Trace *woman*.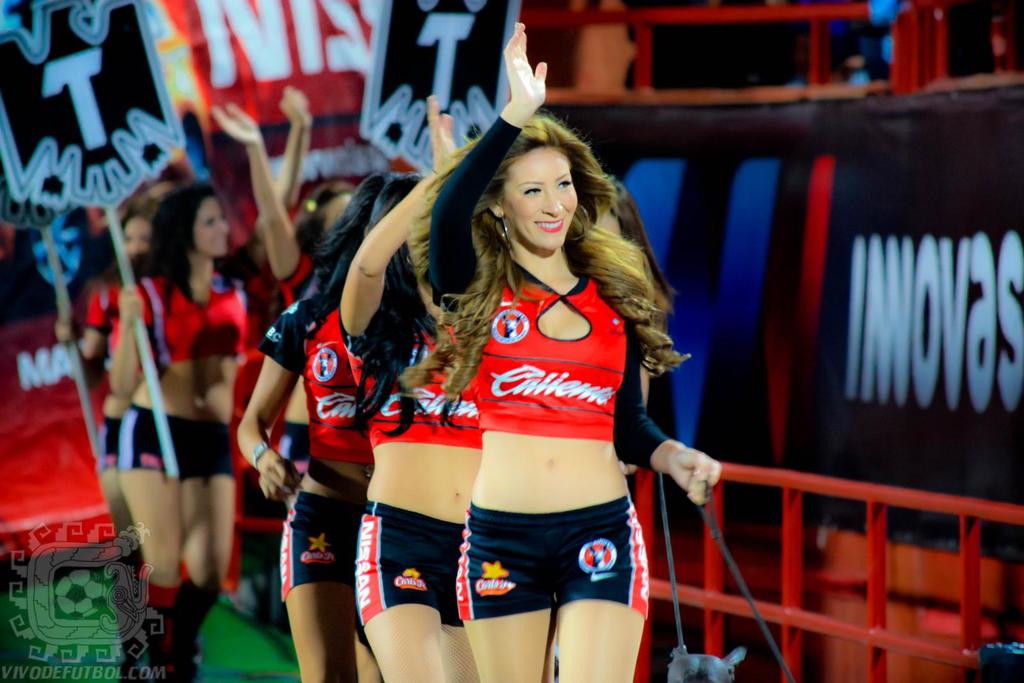
Traced to [405,25,721,682].
